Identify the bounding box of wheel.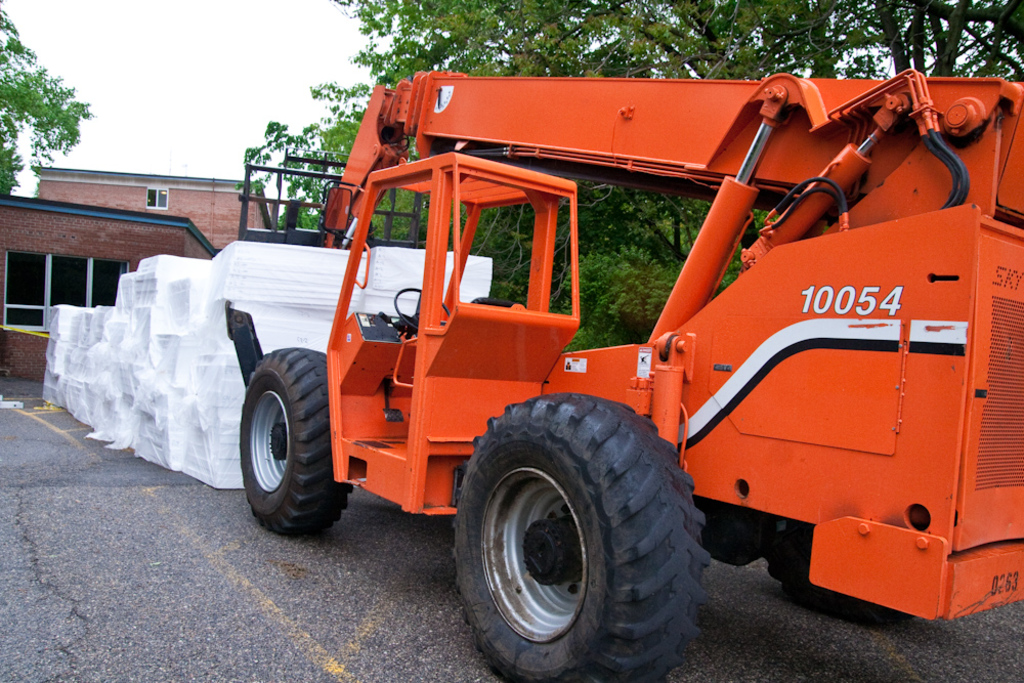
(x1=240, y1=344, x2=364, y2=540).
